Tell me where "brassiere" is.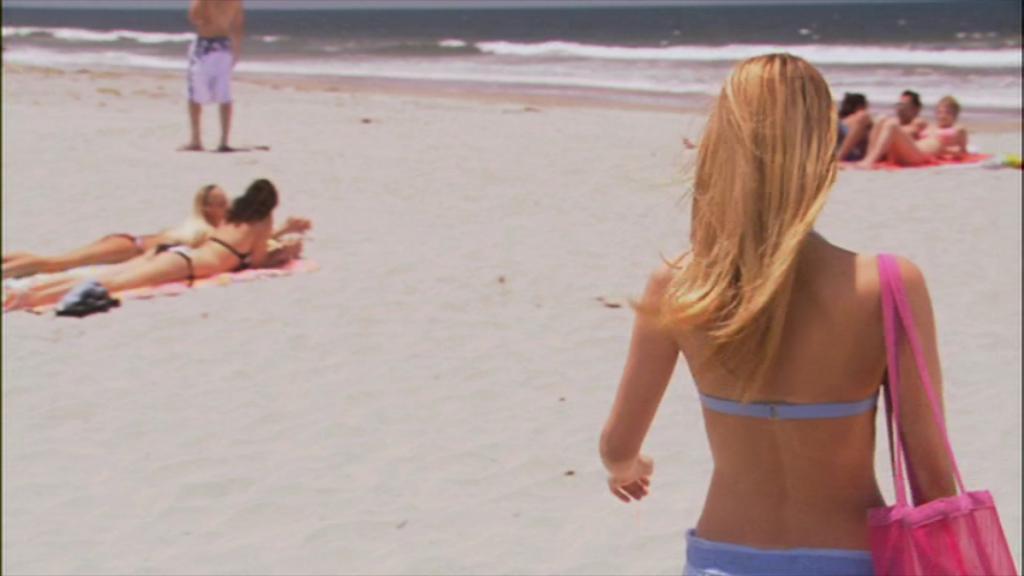
"brassiere" is at x1=701, y1=385, x2=876, y2=415.
